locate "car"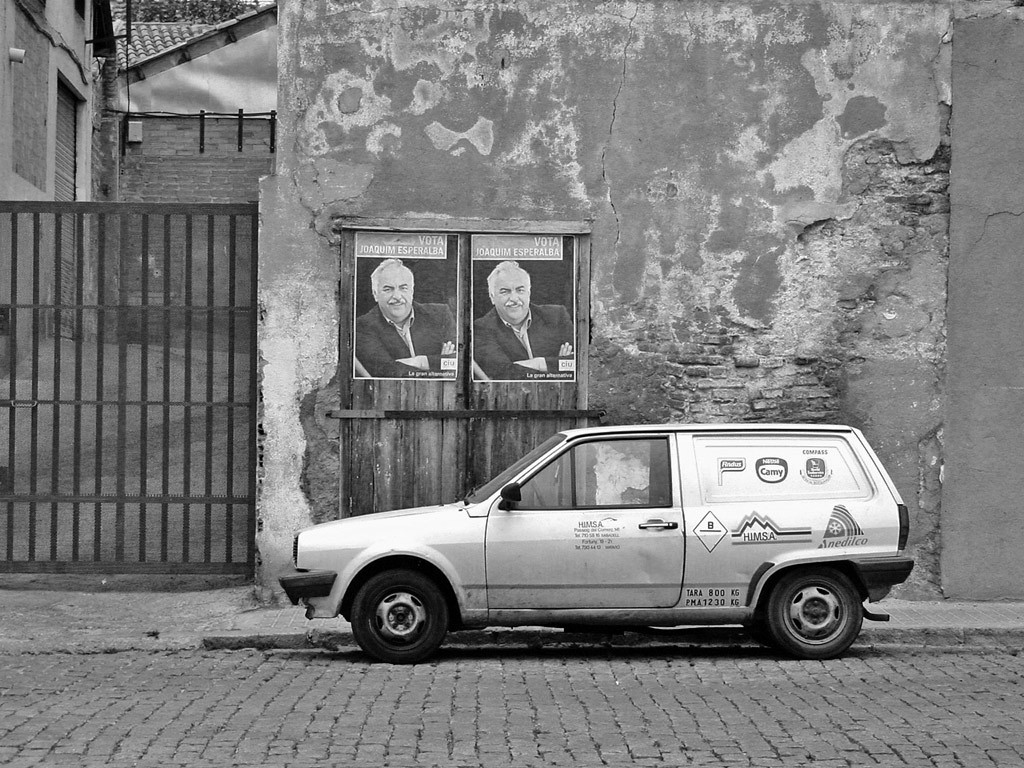
box=[280, 421, 913, 662]
